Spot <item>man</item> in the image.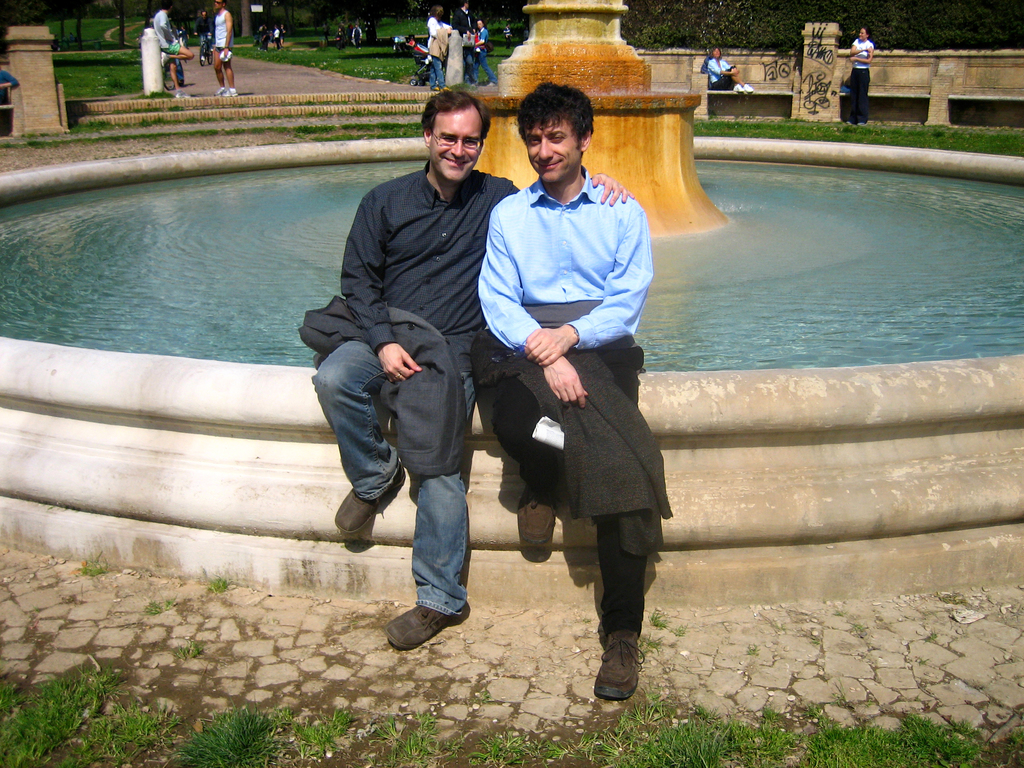
<item>man</item> found at box(505, 24, 513, 49).
